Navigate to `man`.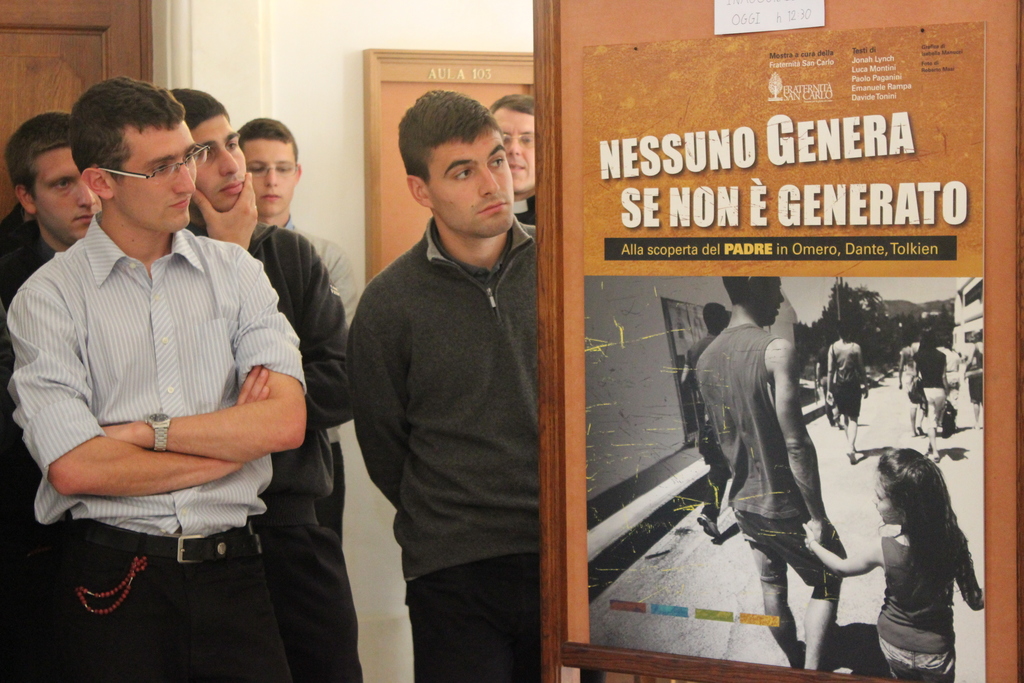
Navigation target: box(489, 97, 541, 229).
